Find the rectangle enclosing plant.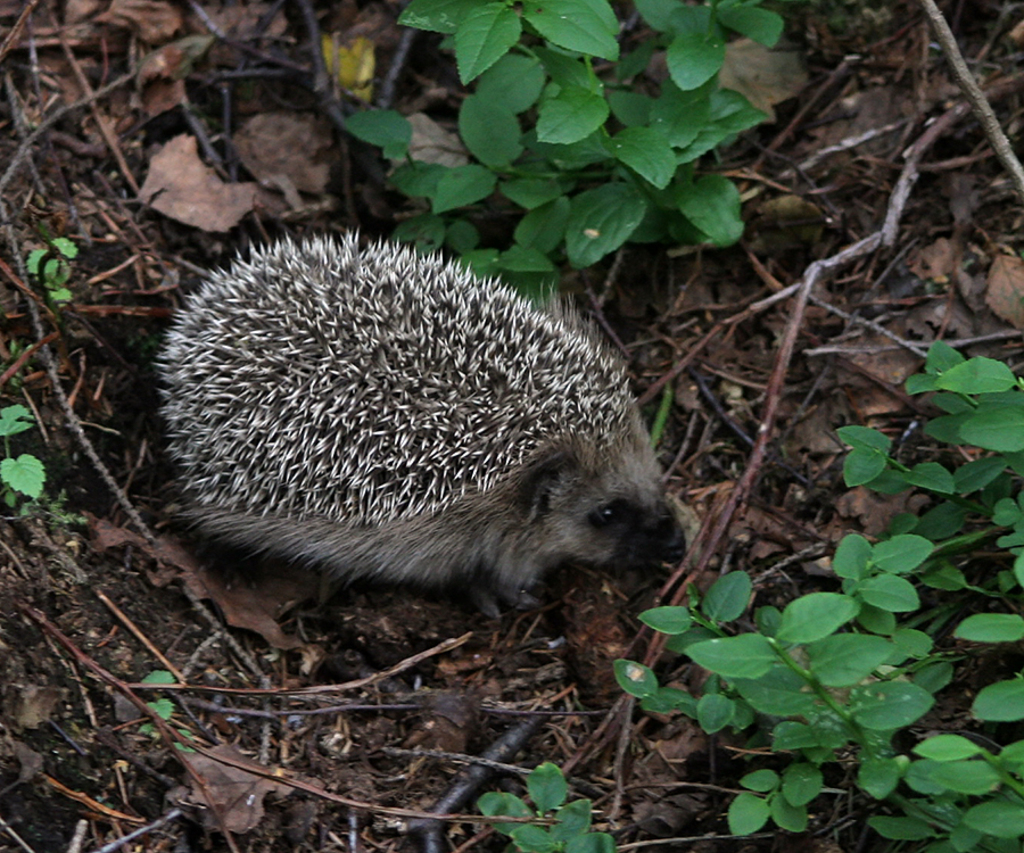
<bbox>345, 0, 784, 292</bbox>.
